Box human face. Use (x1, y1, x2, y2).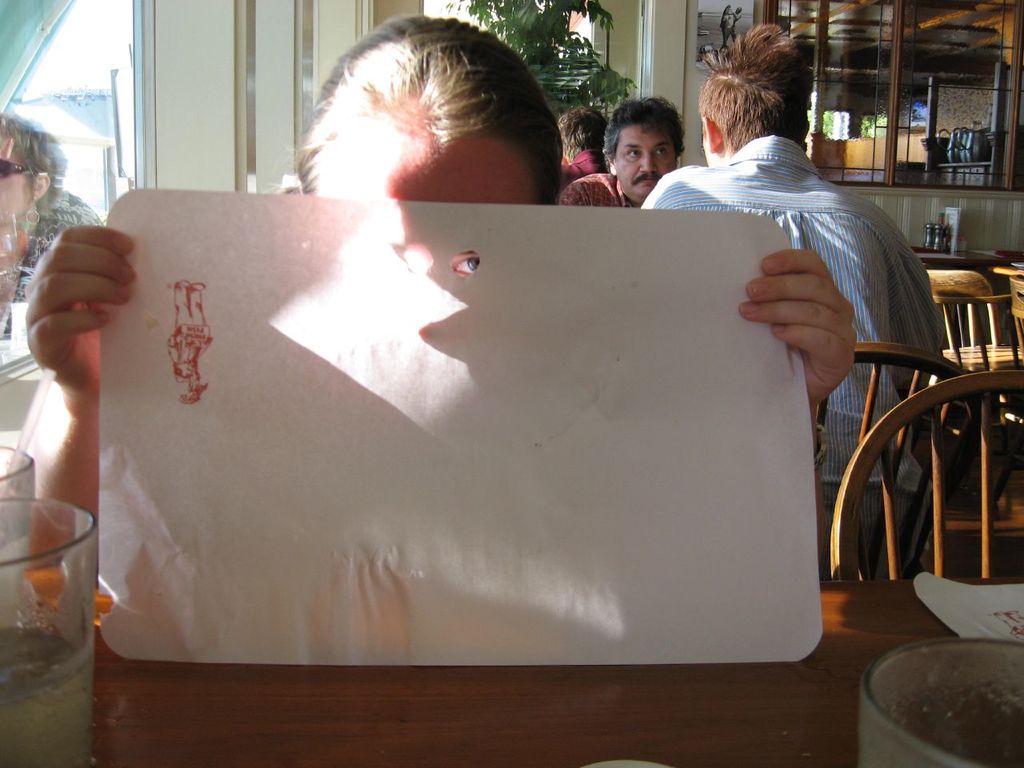
(306, 130, 537, 274).
